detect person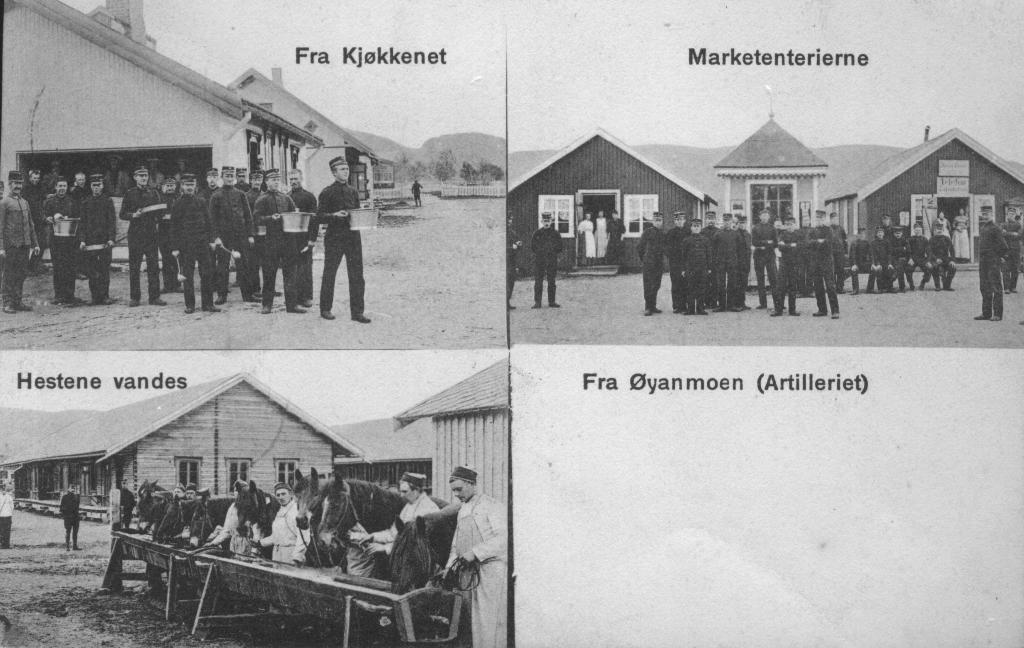
[708,213,719,303]
